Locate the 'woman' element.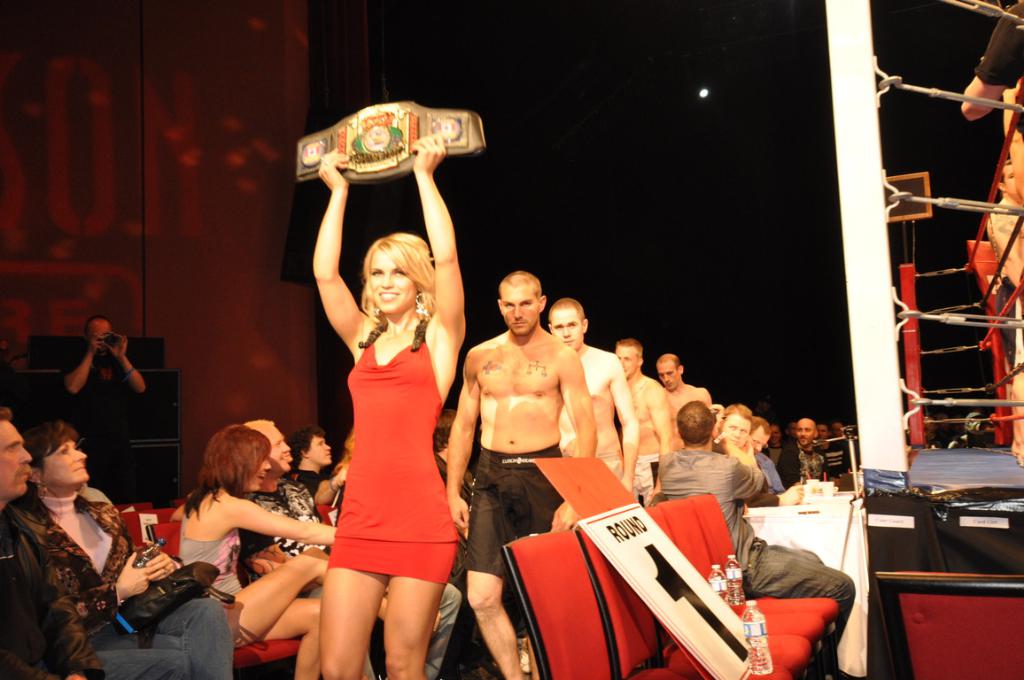
Element bbox: (x1=12, y1=450, x2=248, y2=679).
